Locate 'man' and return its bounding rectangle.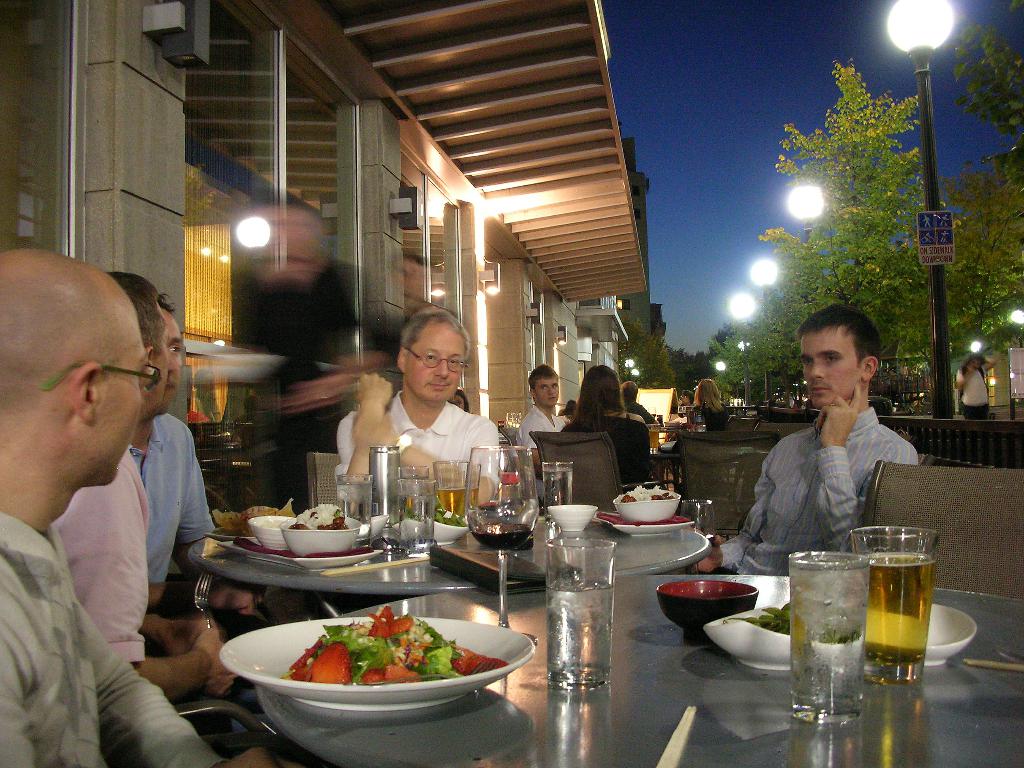
select_region(50, 273, 282, 748).
